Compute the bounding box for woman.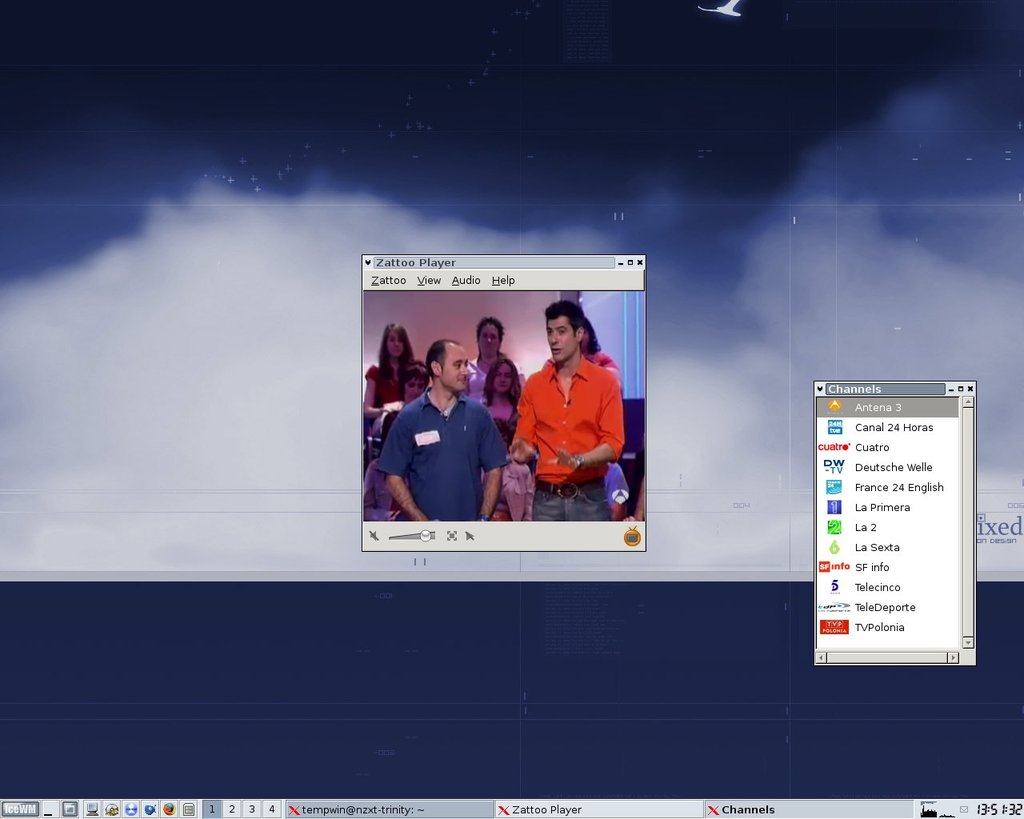
bbox=(398, 361, 432, 406).
